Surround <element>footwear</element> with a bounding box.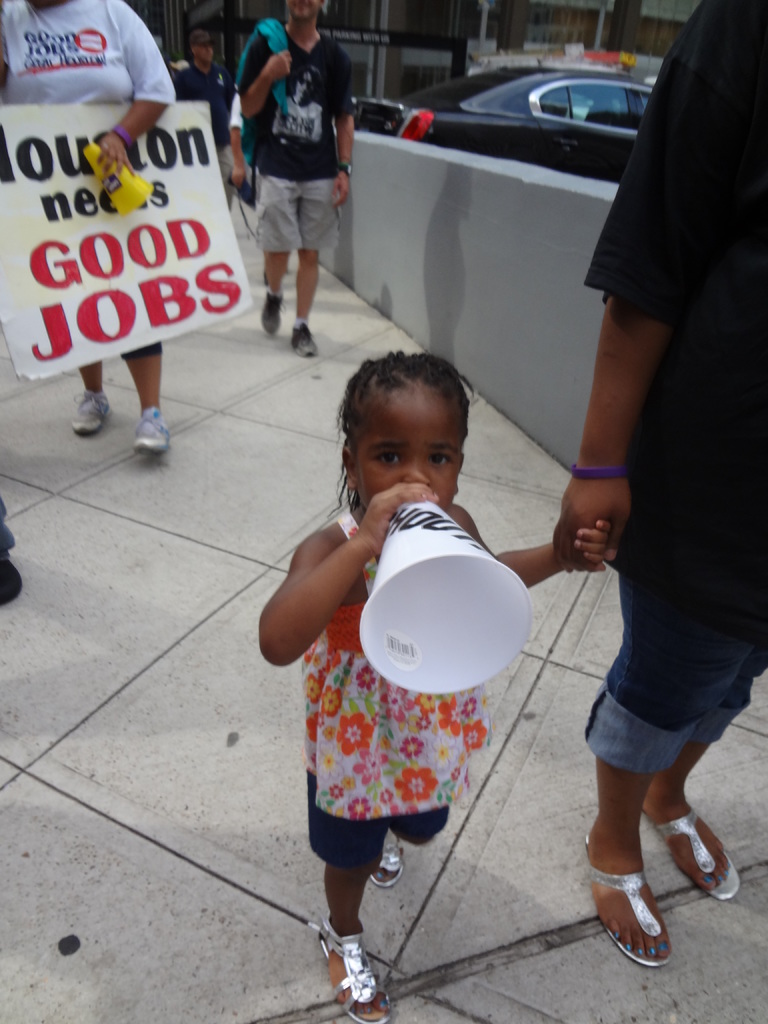
left=296, top=323, right=315, bottom=369.
